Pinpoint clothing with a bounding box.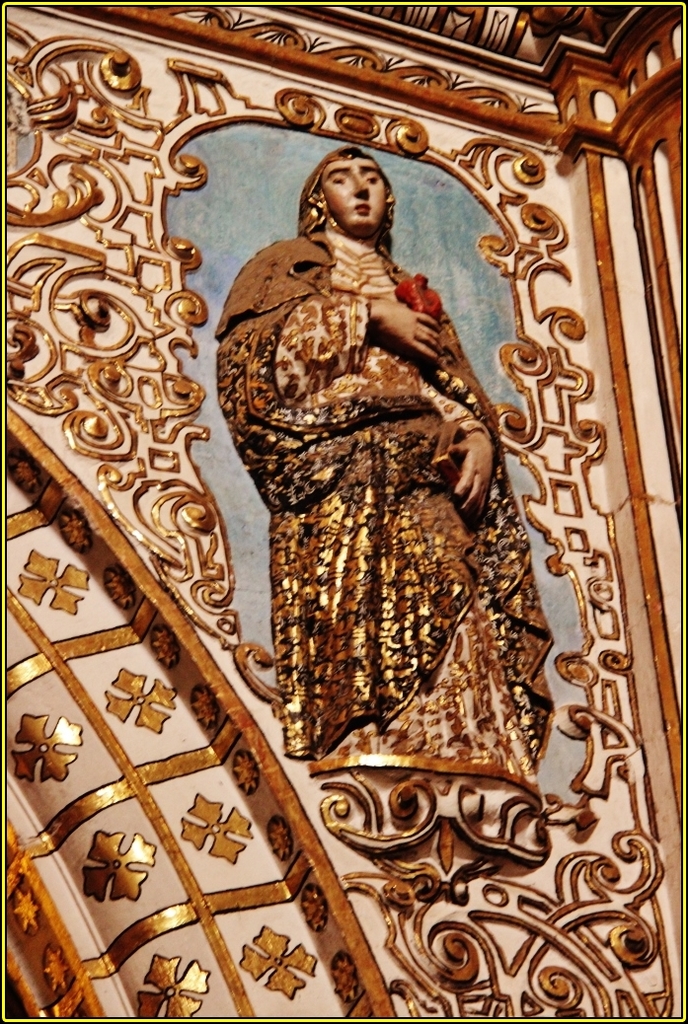
(left=213, top=157, right=549, bottom=818).
